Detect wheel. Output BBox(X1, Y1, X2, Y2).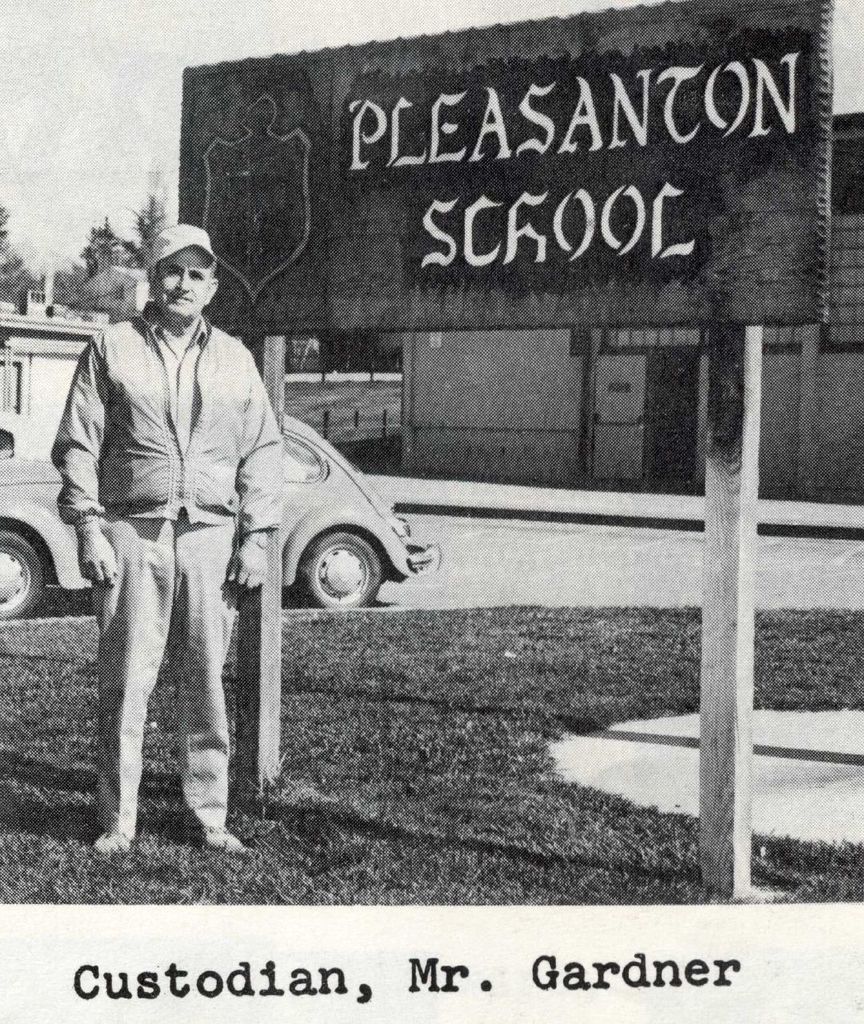
BBox(0, 527, 42, 622).
